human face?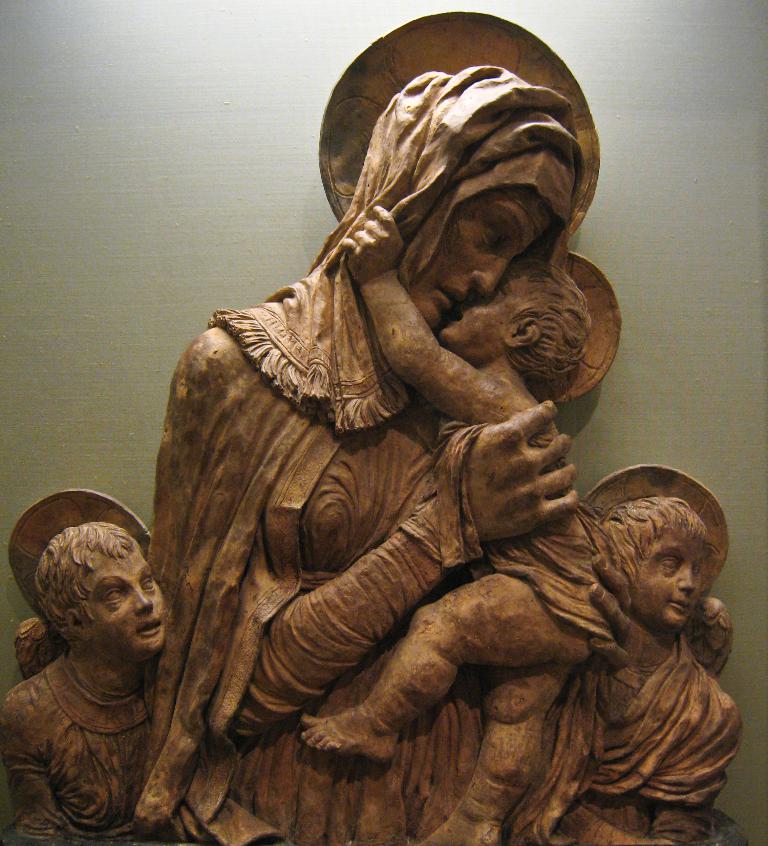
bbox=[626, 534, 701, 625]
